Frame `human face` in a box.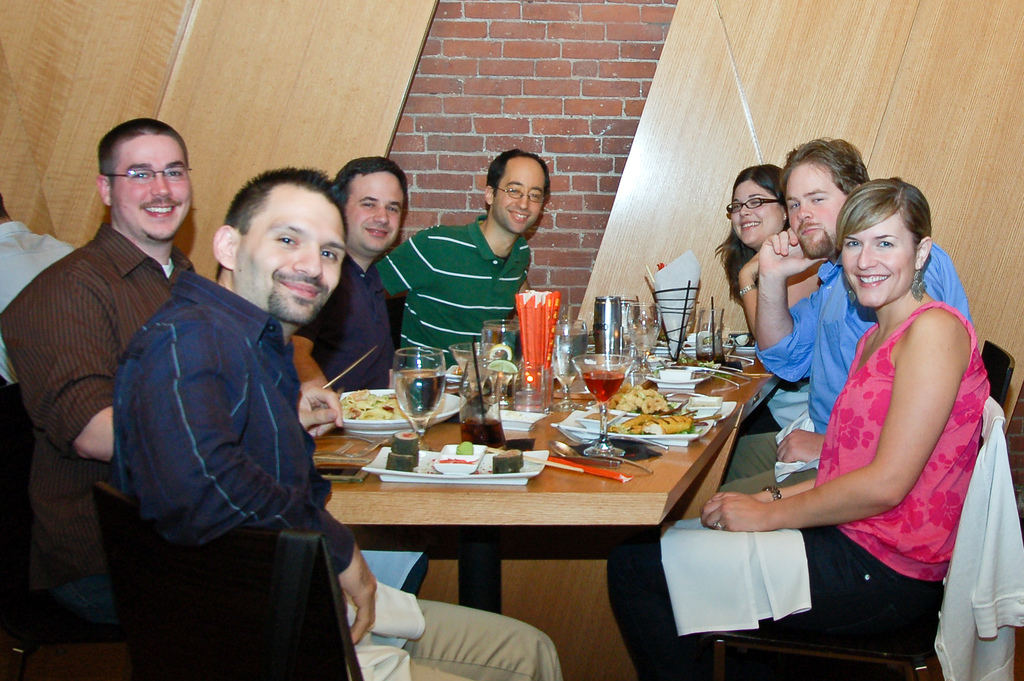
[785,163,844,256].
